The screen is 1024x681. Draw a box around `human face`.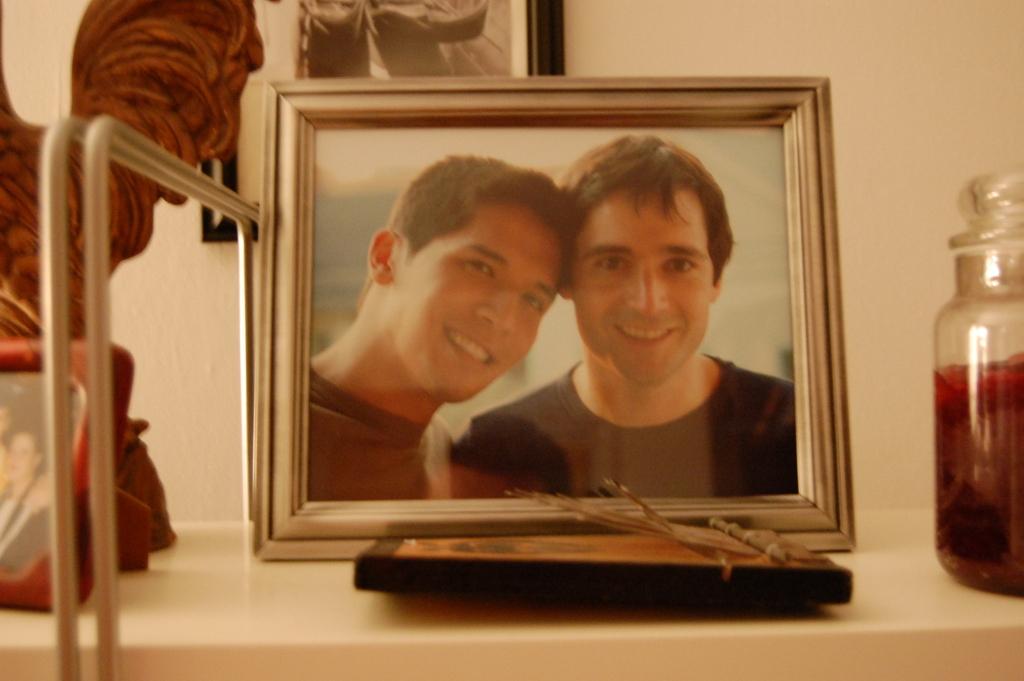
bbox=[388, 201, 559, 404].
